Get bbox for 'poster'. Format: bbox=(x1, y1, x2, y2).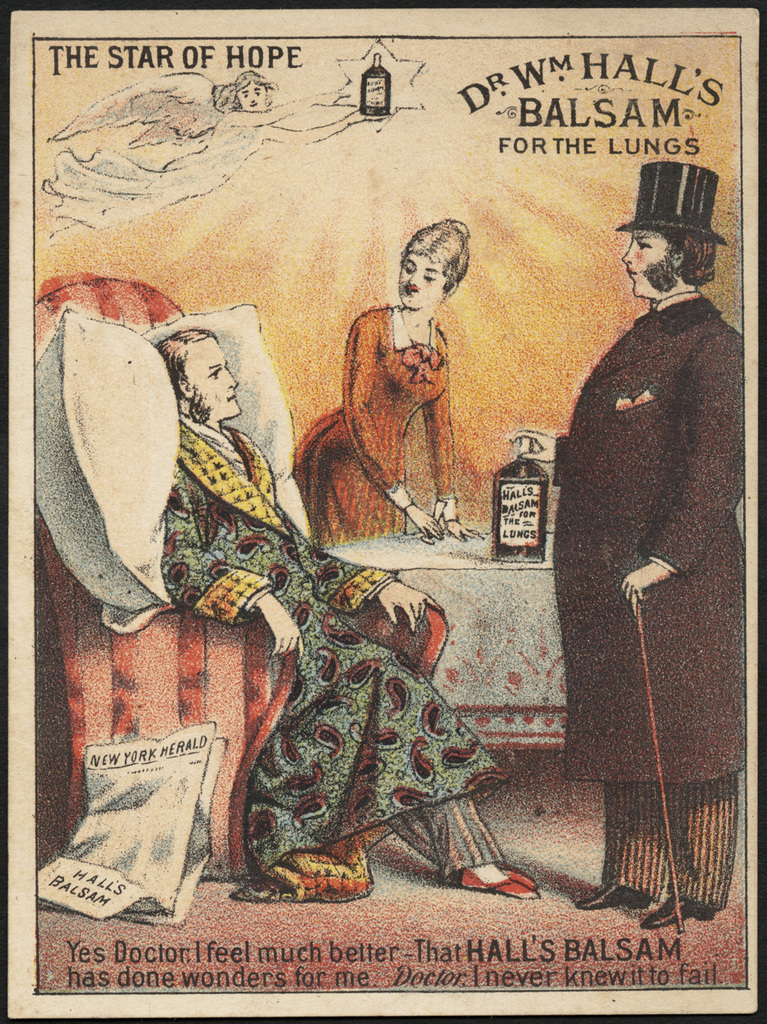
bbox=(0, 0, 766, 1023).
